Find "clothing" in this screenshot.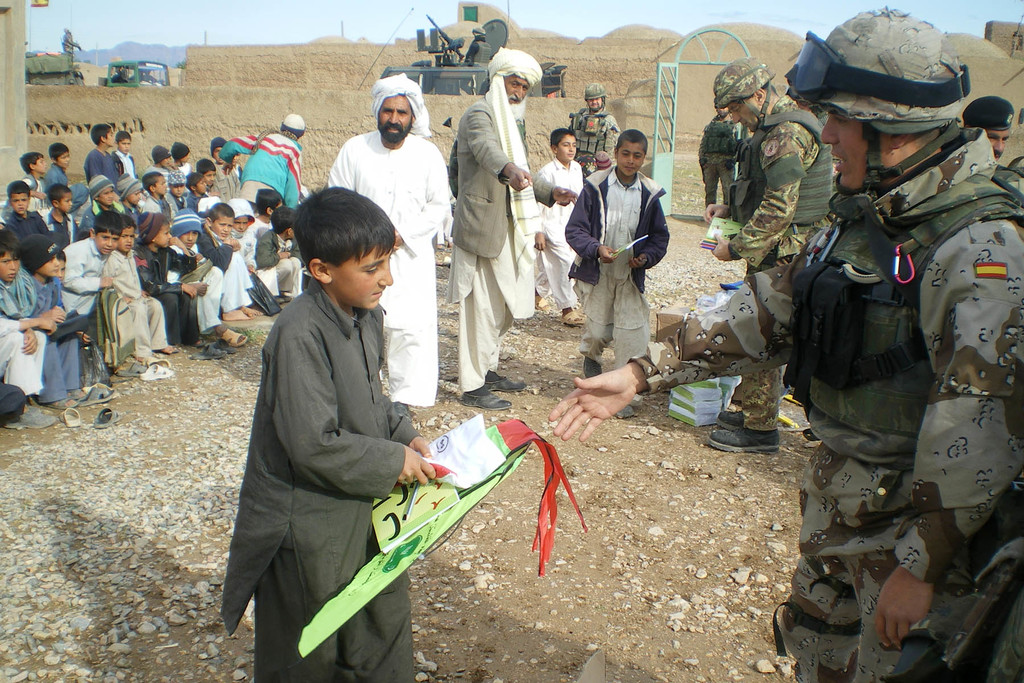
The bounding box for "clothing" is 538/154/586/317.
